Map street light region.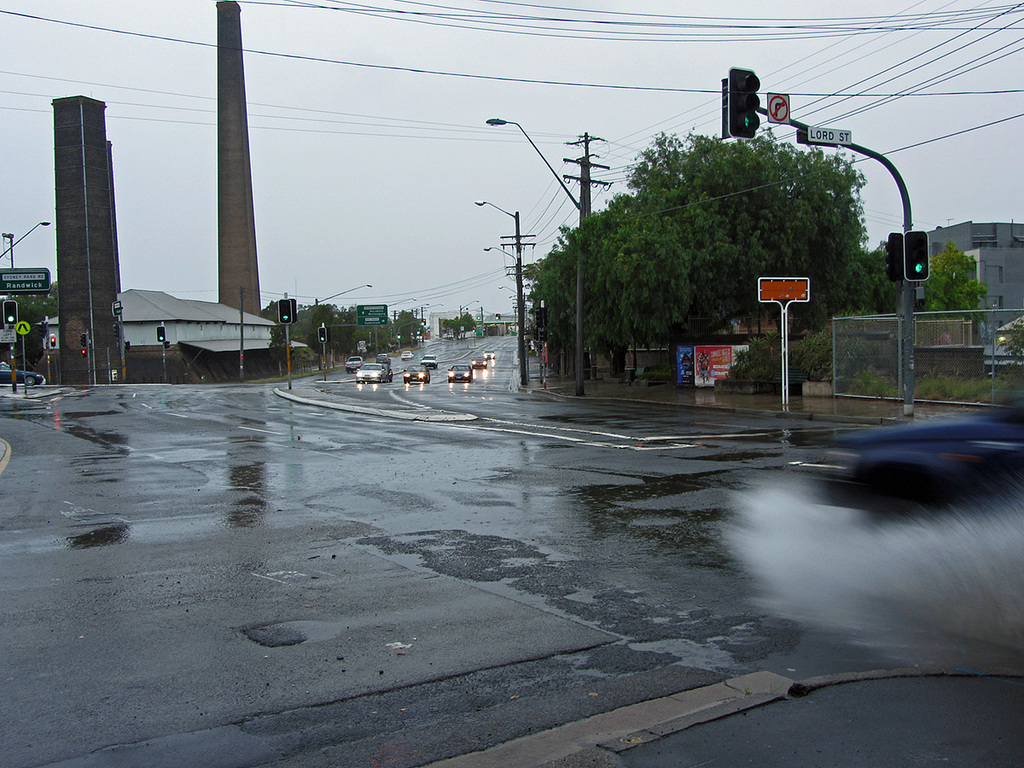
Mapped to 482, 244, 515, 265.
